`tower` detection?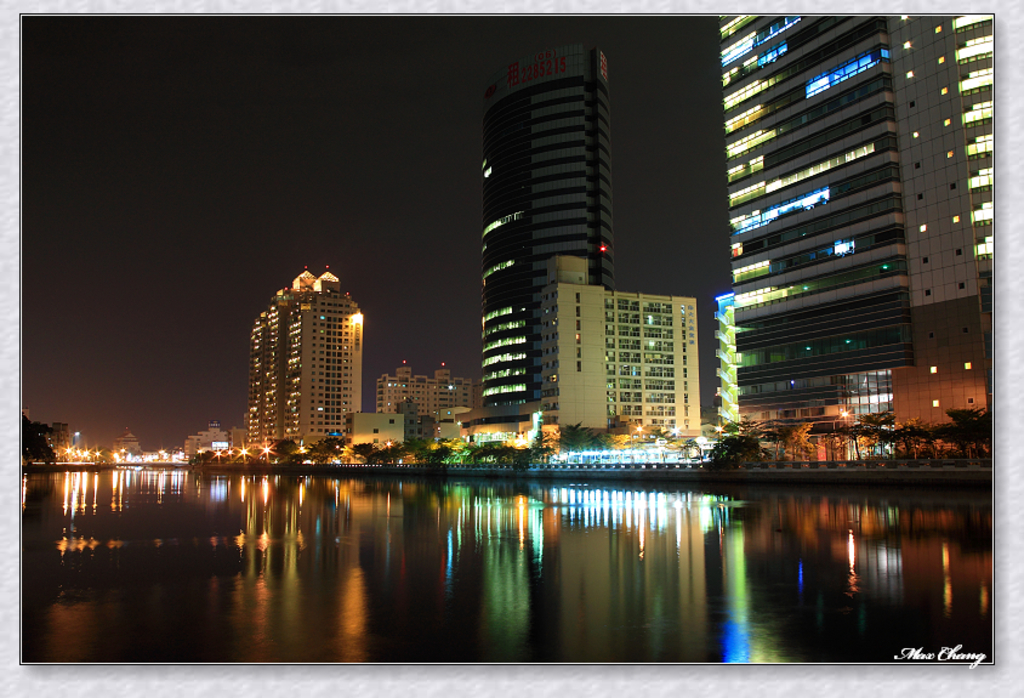
(left=563, top=286, right=696, bottom=436)
